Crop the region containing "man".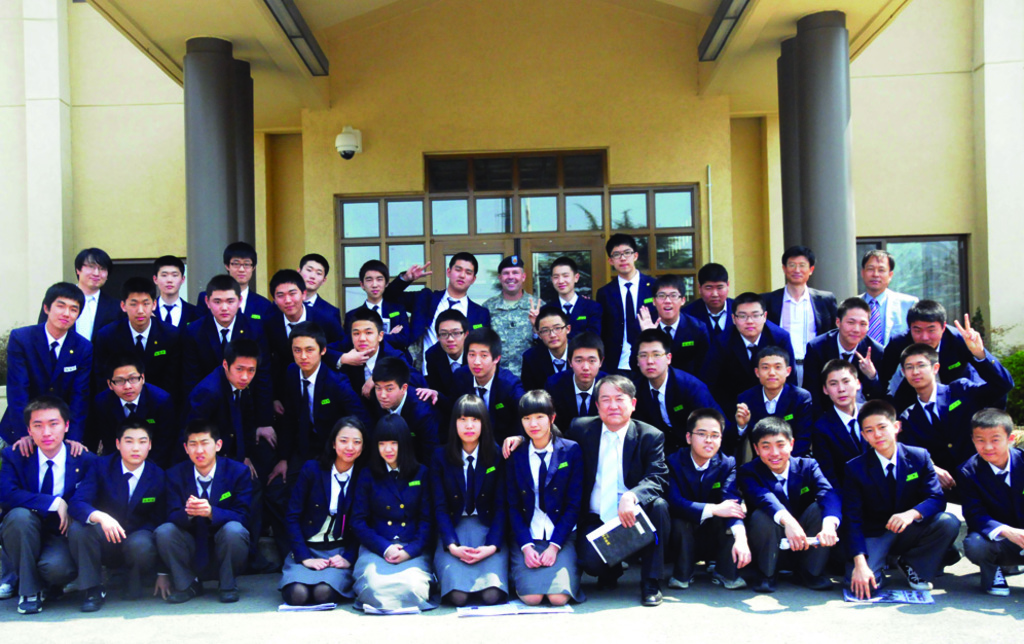
Crop region: l=879, t=297, r=991, b=380.
